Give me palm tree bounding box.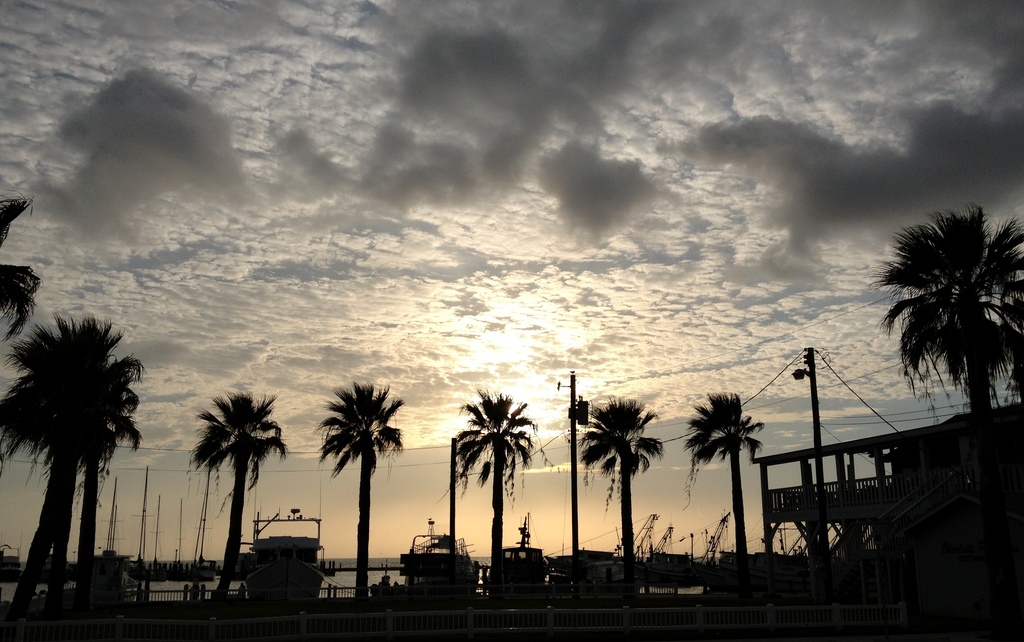
locate(450, 388, 536, 614).
